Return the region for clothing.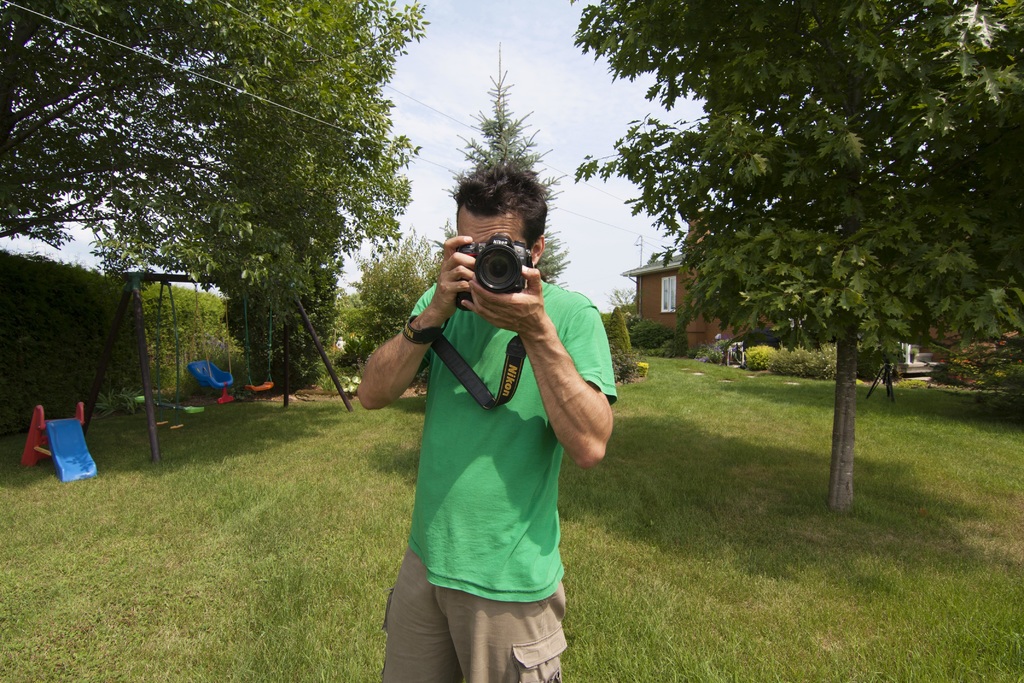
(388,211,597,654).
